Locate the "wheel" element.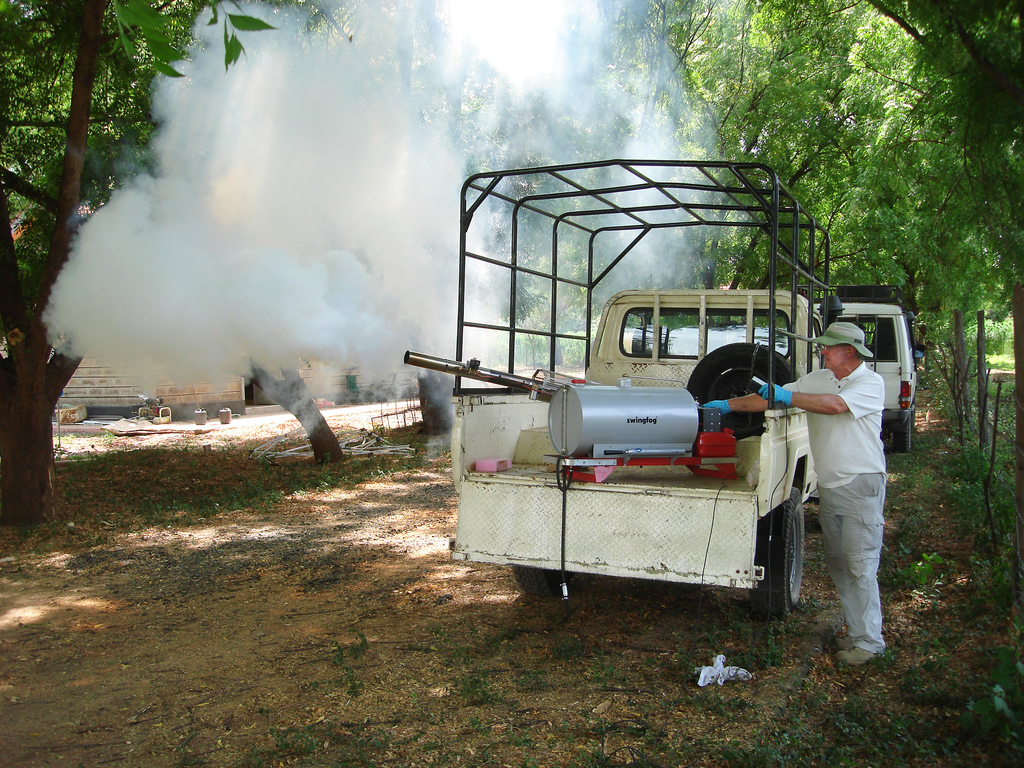
Element bbox: region(516, 566, 580, 591).
